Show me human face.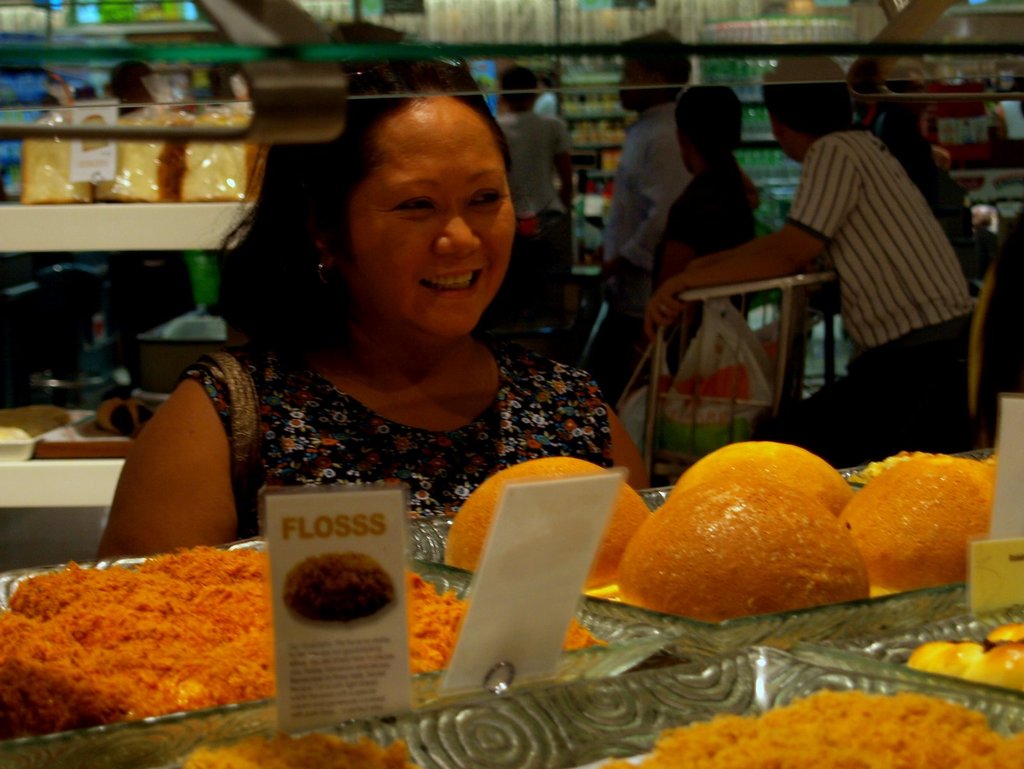
human face is here: x1=356, y1=107, x2=514, y2=342.
